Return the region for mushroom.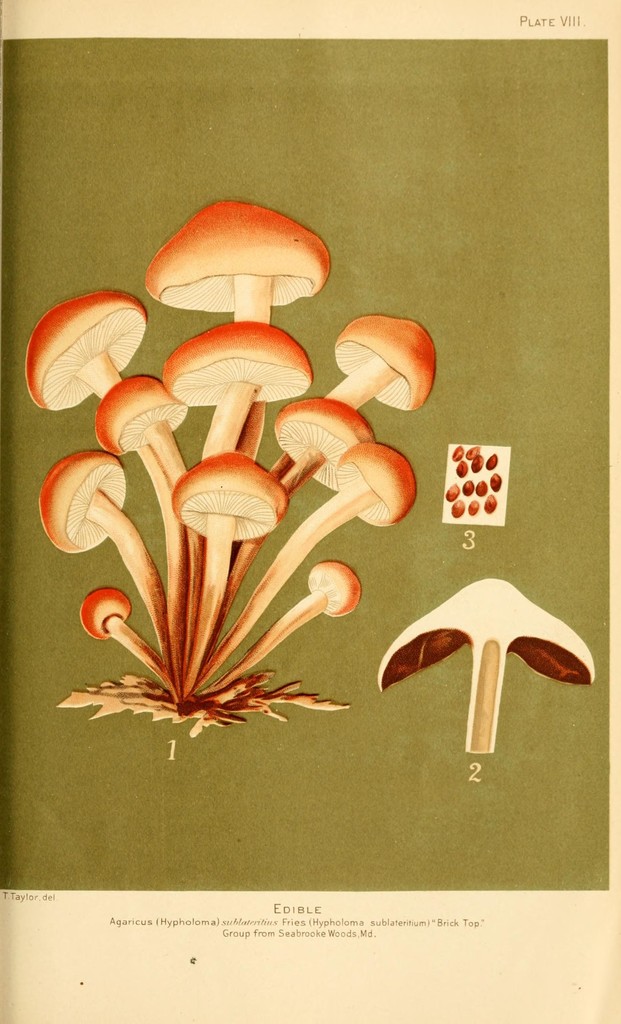
224,447,411,620.
